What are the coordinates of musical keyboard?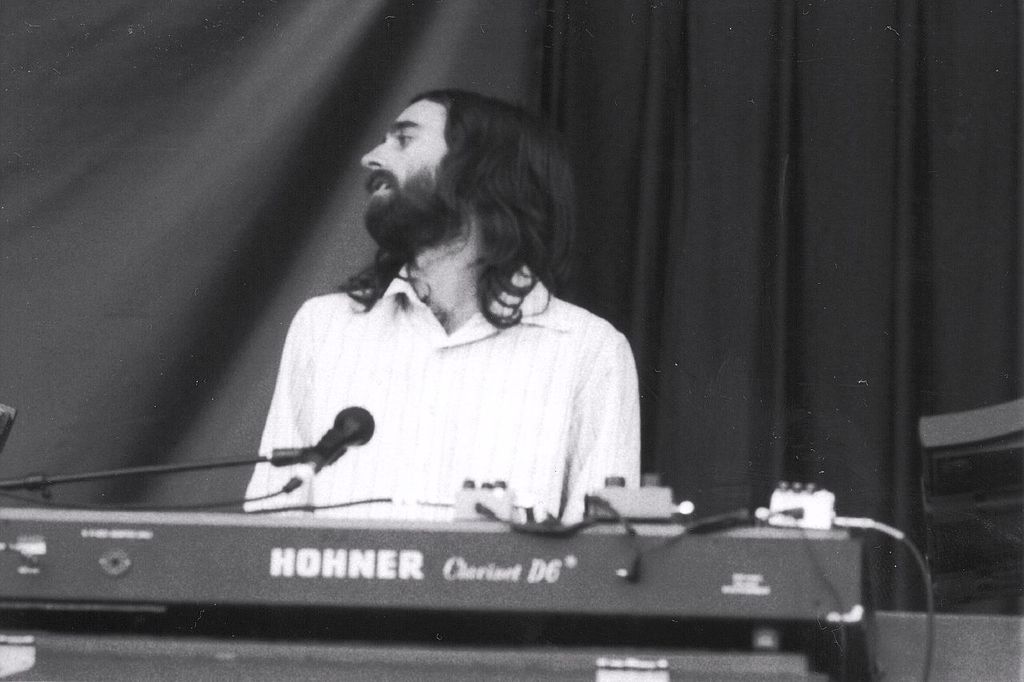
[0,493,890,652].
